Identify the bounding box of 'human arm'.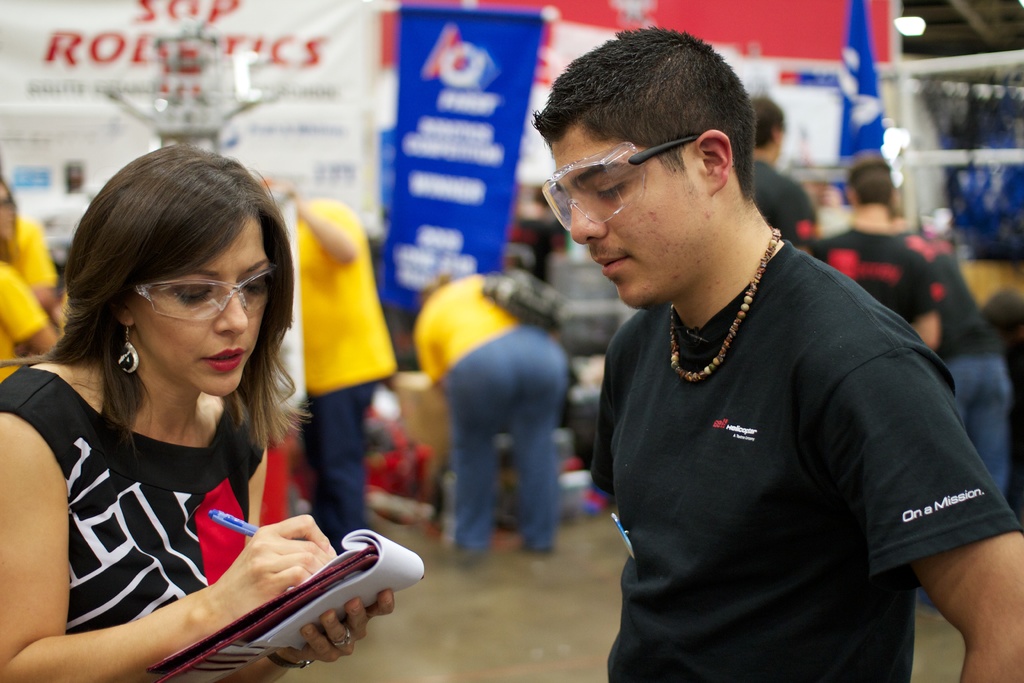
<box>22,211,68,315</box>.
